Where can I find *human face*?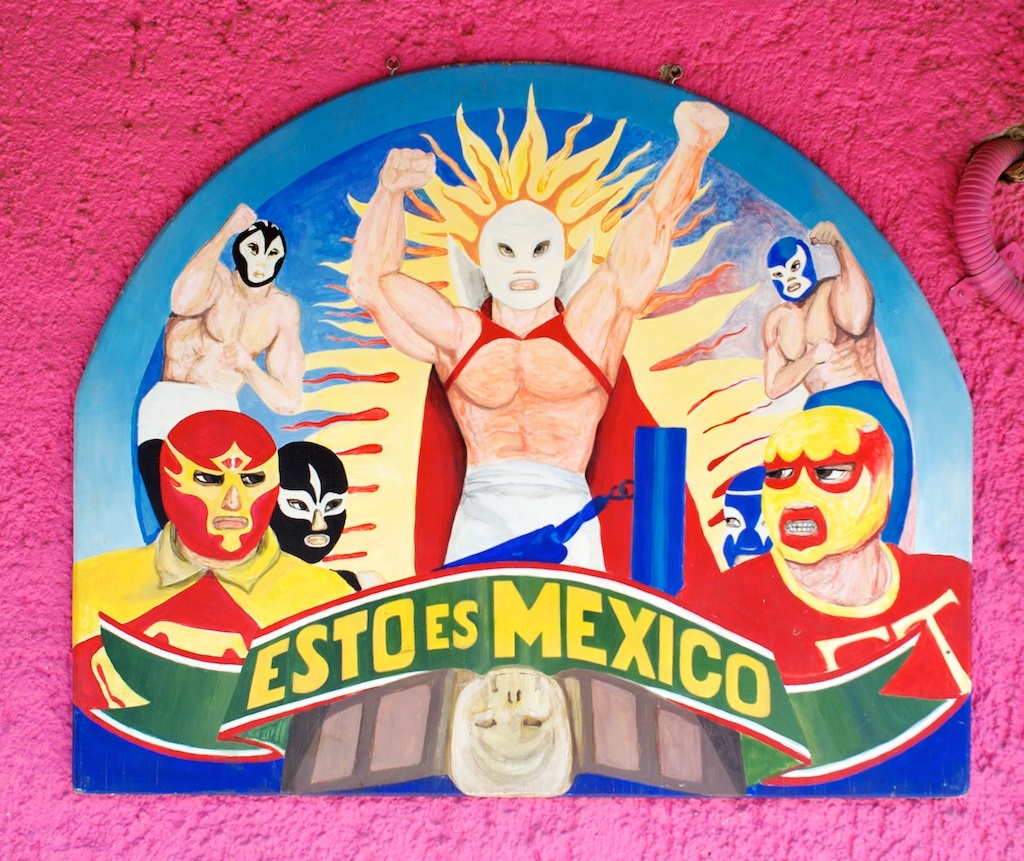
You can find it at <region>758, 406, 895, 561</region>.
